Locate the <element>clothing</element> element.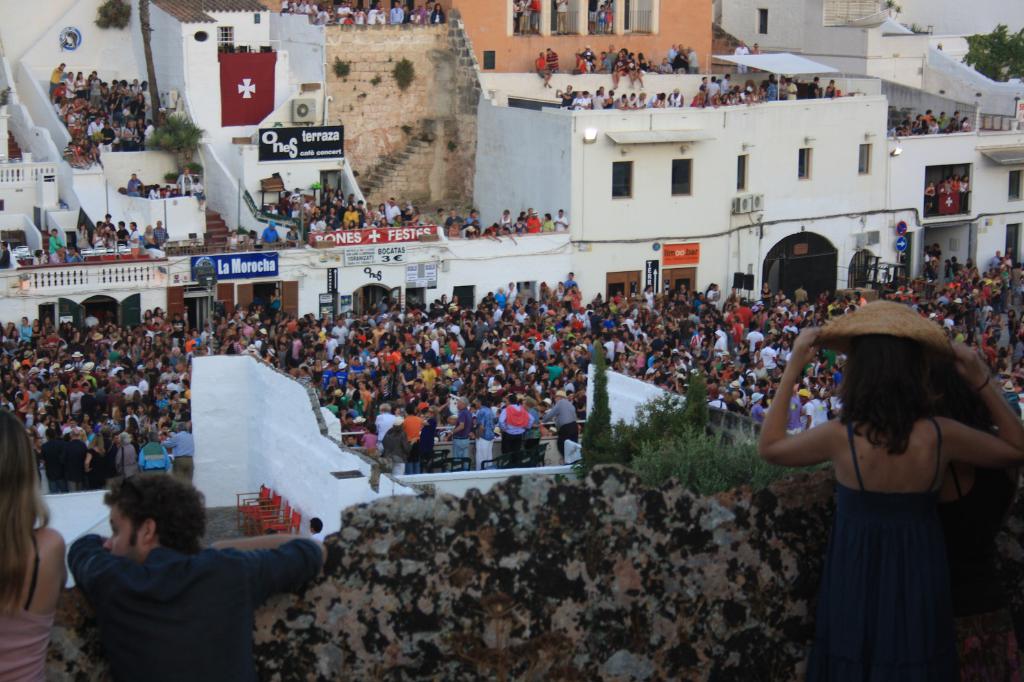
Element bbox: 0/506/68/677.
